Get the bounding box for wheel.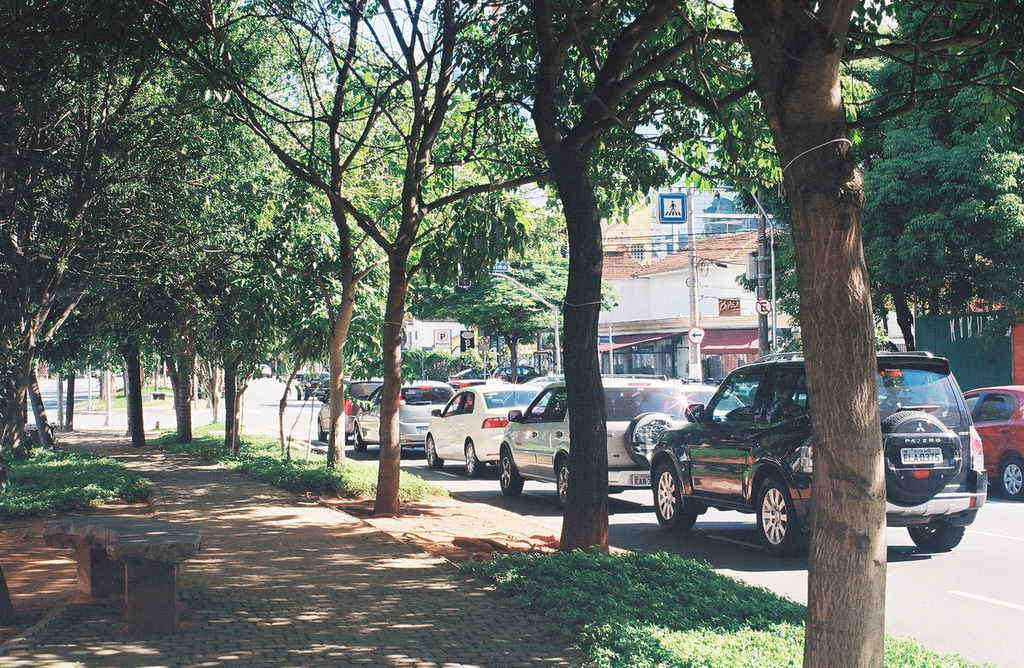
[625, 410, 675, 469].
